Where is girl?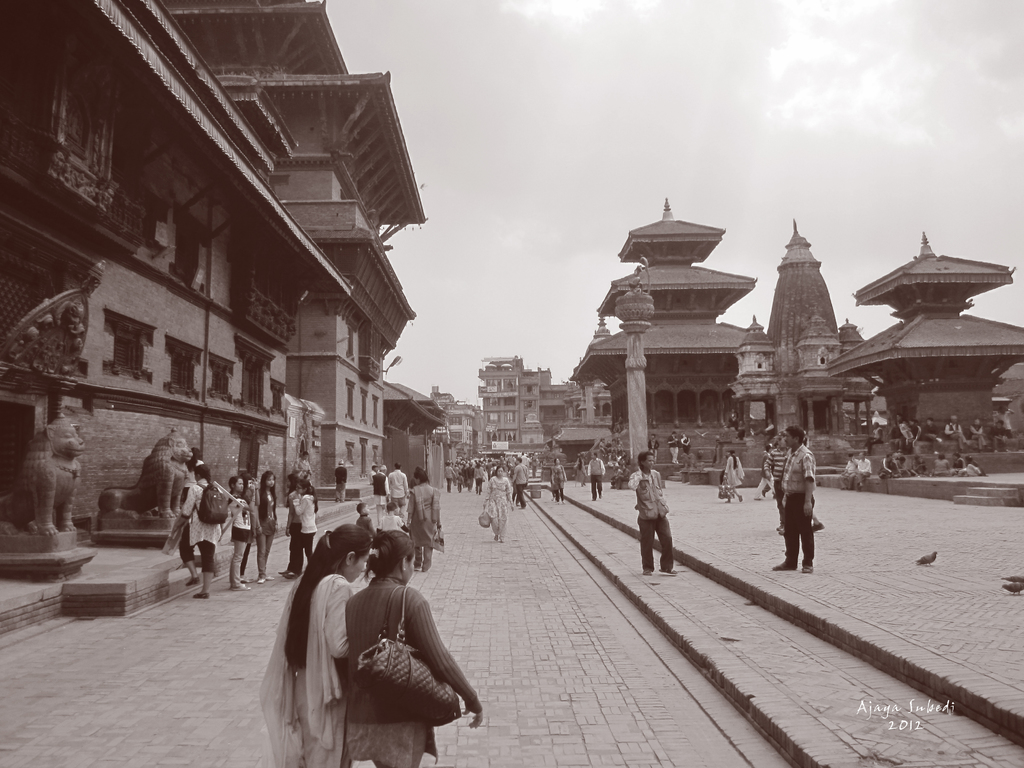
{"left": 237, "top": 469, "right": 257, "bottom": 583}.
